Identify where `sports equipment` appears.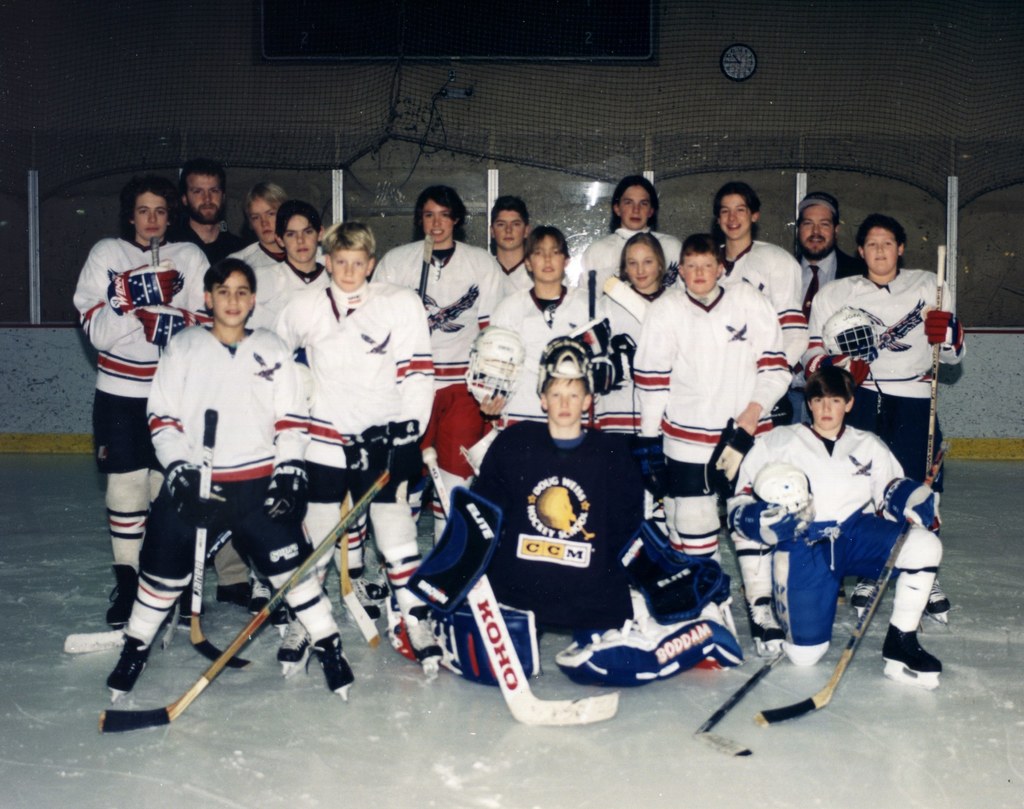
Appears at region(109, 258, 181, 315).
